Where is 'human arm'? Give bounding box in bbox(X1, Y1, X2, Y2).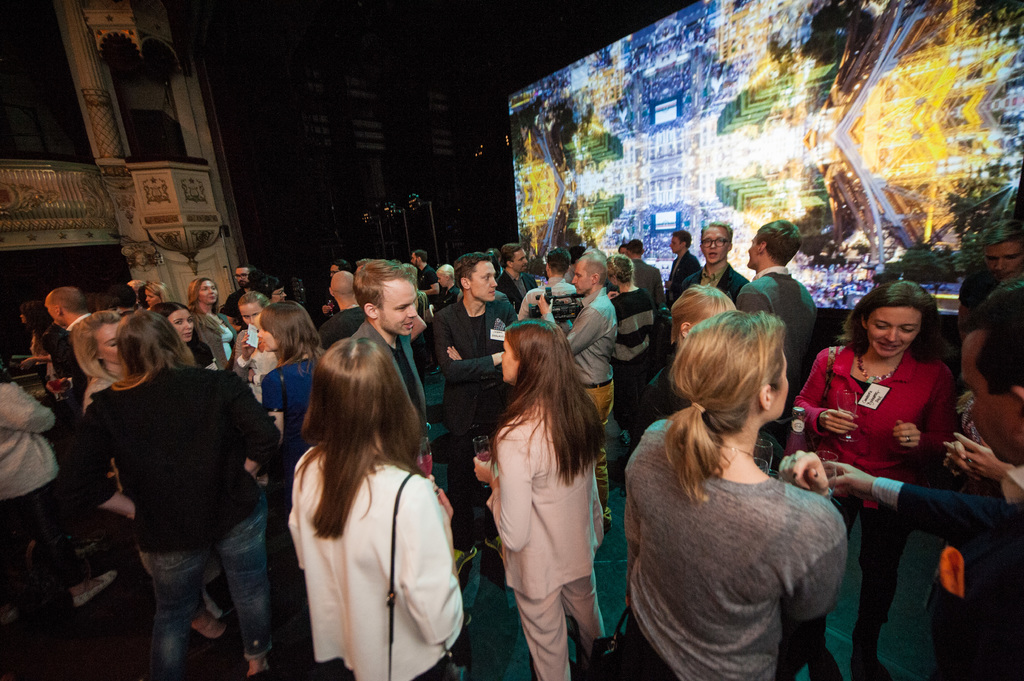
bbox(789, 339, 854, 437).
